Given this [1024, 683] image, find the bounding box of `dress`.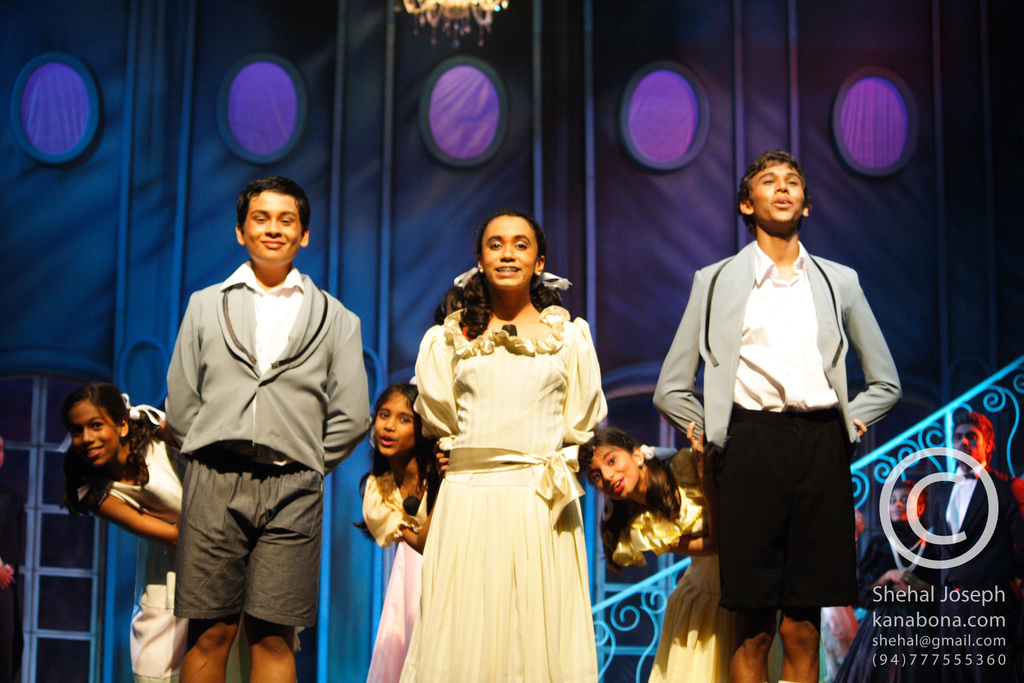
[left=400, top=302, right=611, bottom=682].
